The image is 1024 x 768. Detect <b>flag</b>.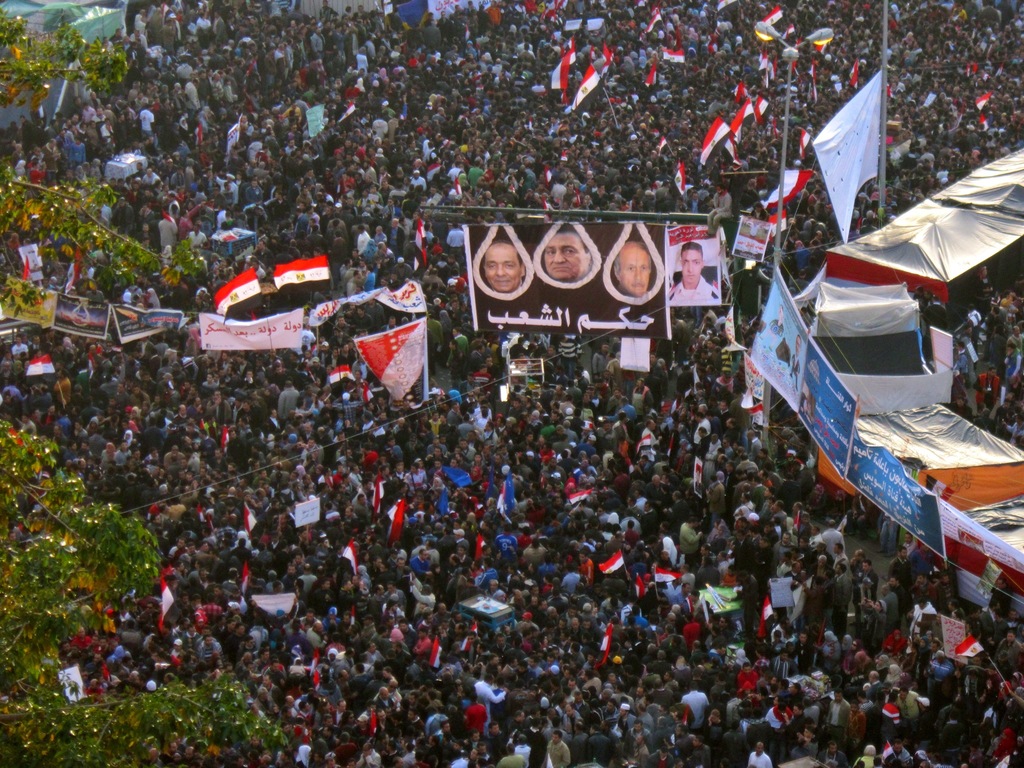
Detection: select_region(326, 360, 356, 389).
